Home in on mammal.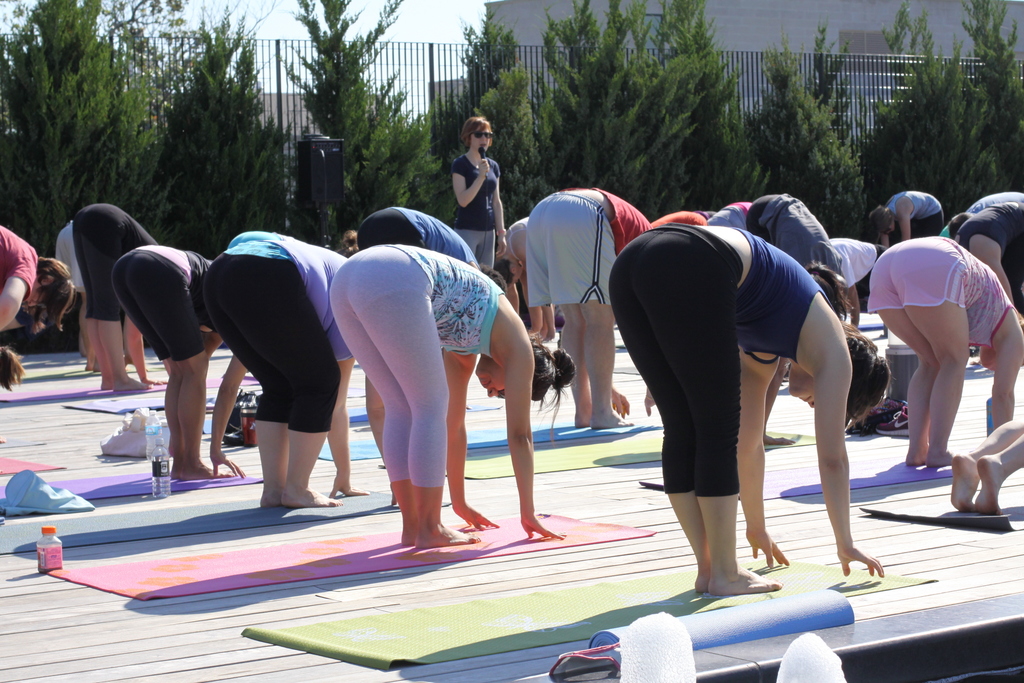
Homed in at [950, 188, 1023, 242].
